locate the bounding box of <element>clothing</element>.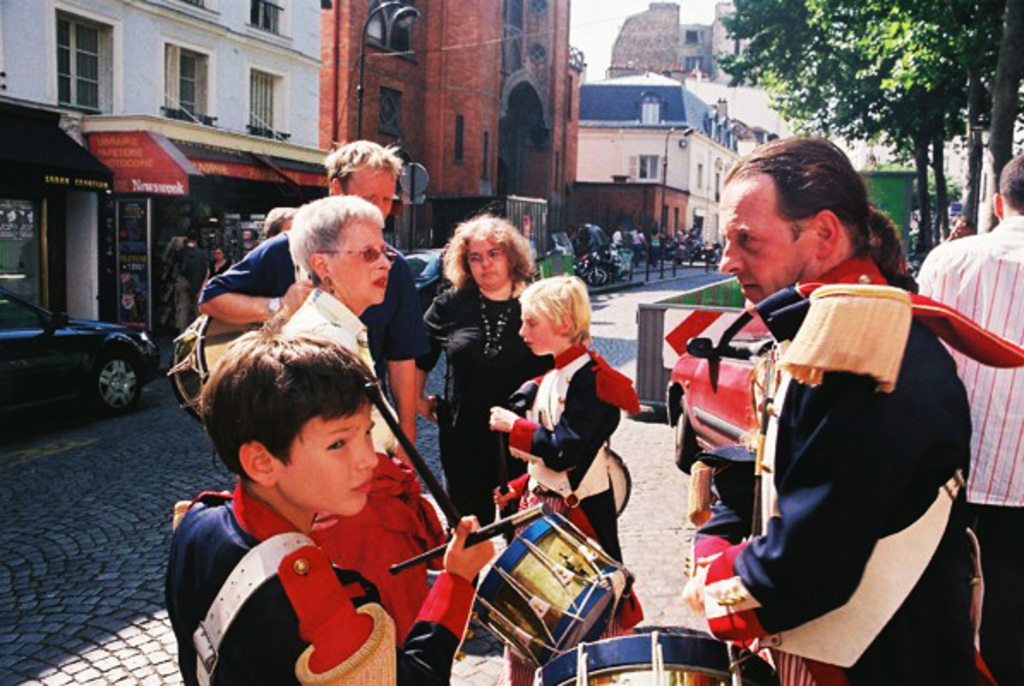
Bounding box: select_region(192, 237, 429, 394).
